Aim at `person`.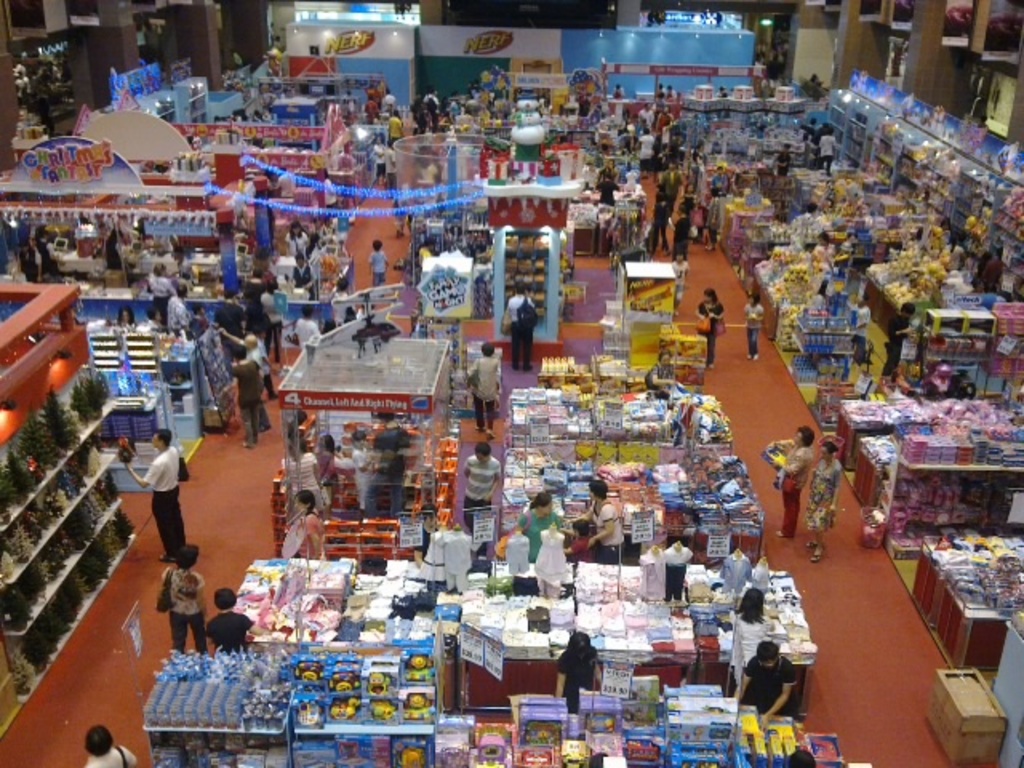
Aimed at <region>579, 478, 624, 562</region>.
